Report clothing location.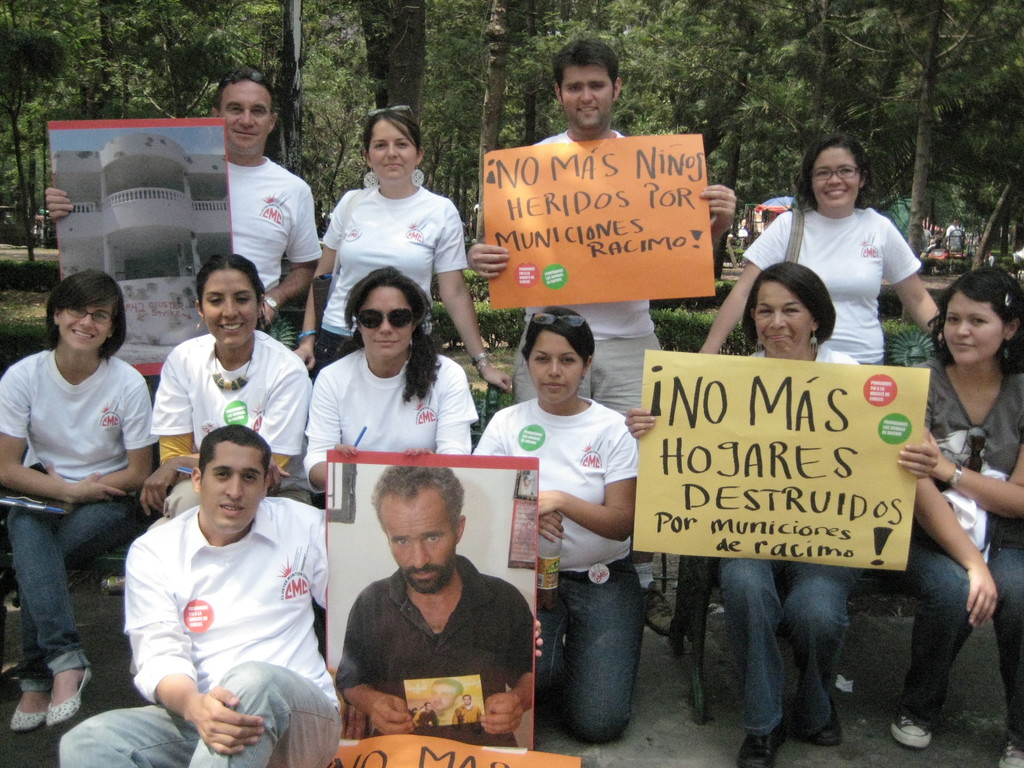
Report: [x1=139, y1=327, x2=316, y2=538].
